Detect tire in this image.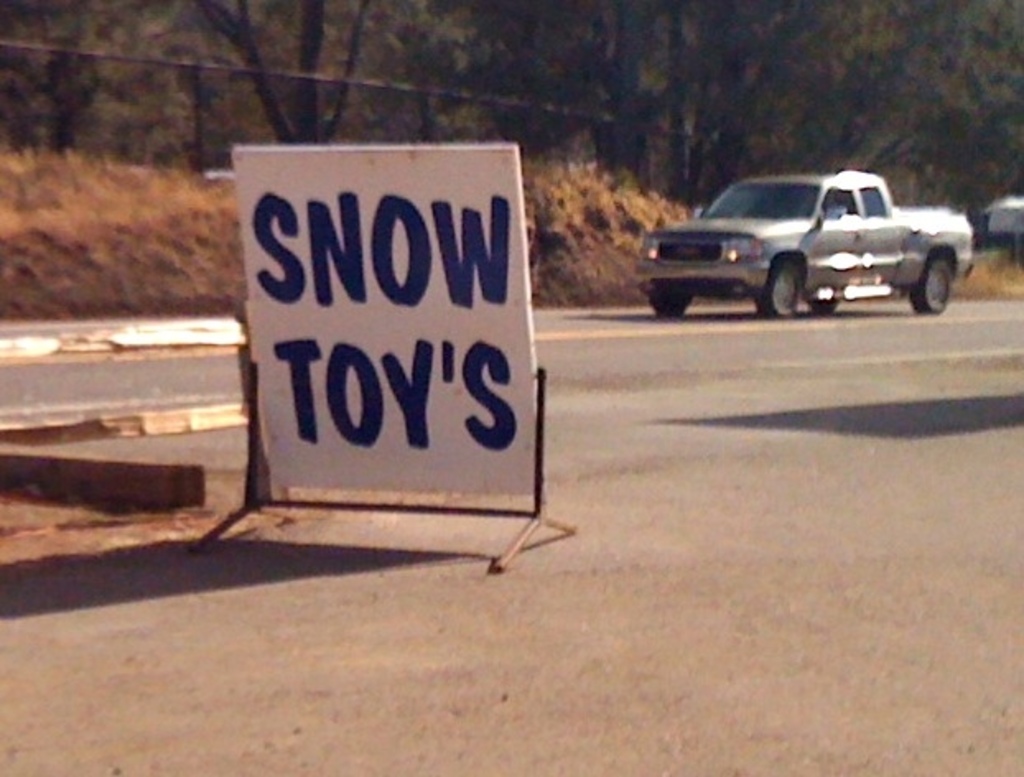
Detection: 647,290,703,318.
